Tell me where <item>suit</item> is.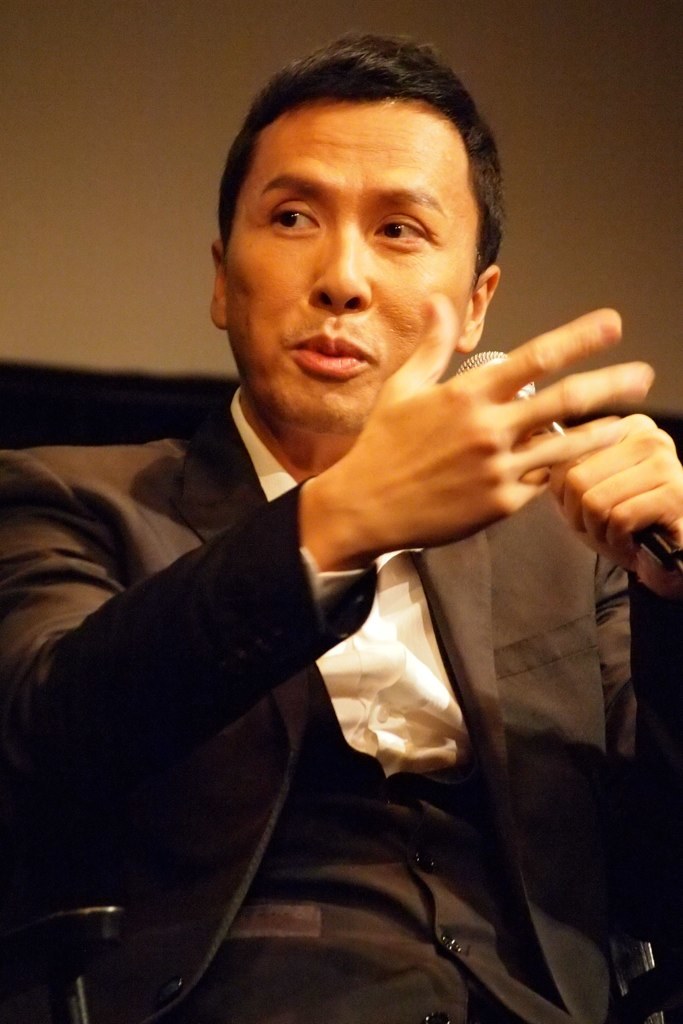
<item>suit</item> is at (0, 409, 682, 1023).
